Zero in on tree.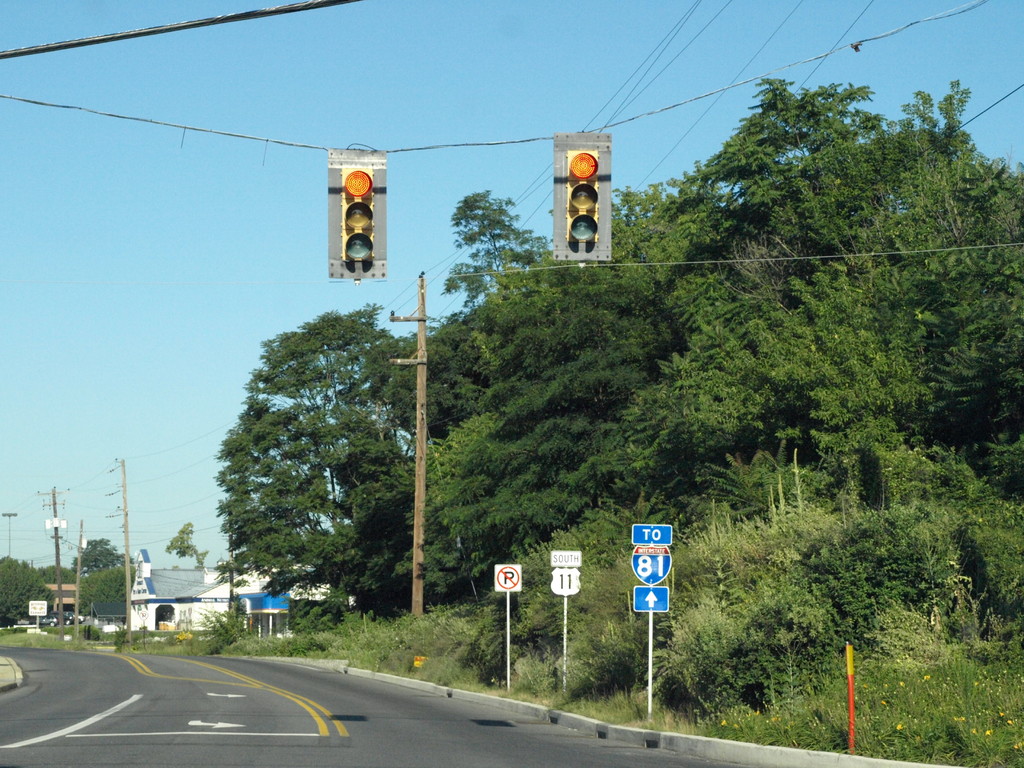
Zeroed in: x1=203, y1=266, x2=418, y2=645.
